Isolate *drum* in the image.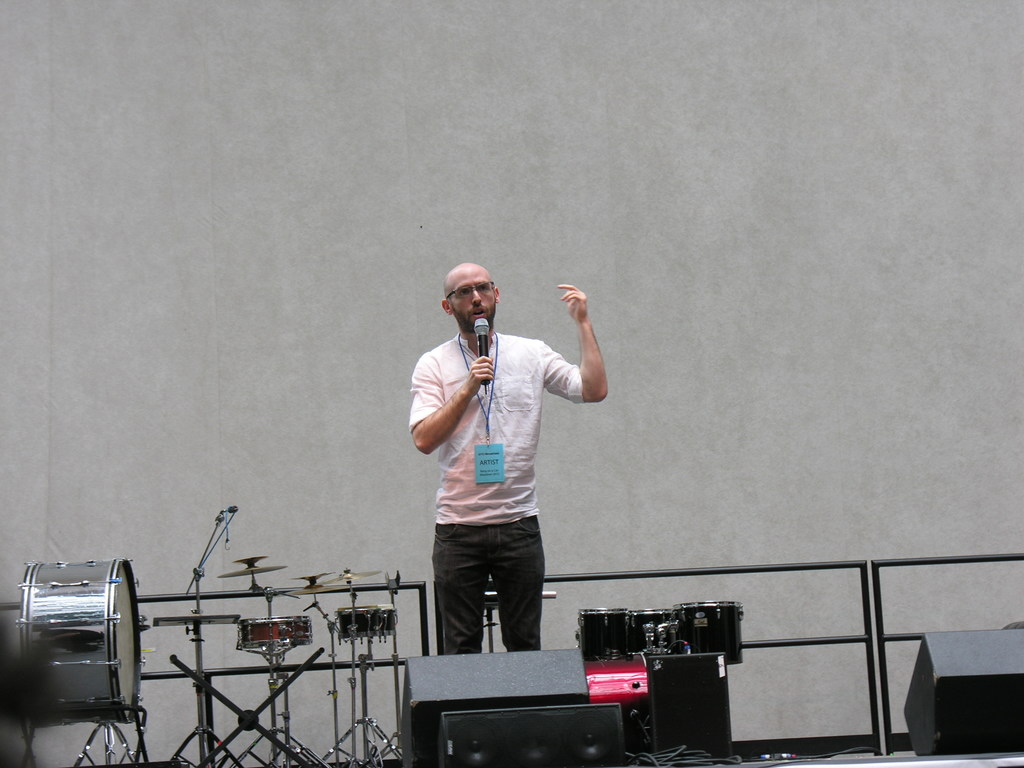
Isolated region: Rect(18, 558, 150, 738).
